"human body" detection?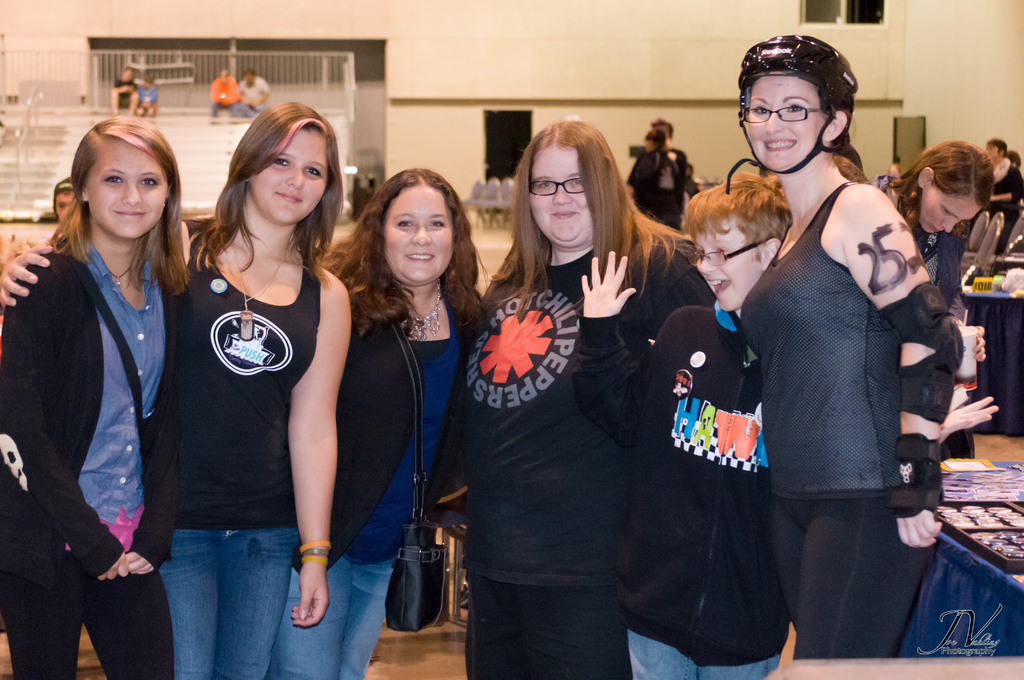
BBox(232, 66, 273, 120)
